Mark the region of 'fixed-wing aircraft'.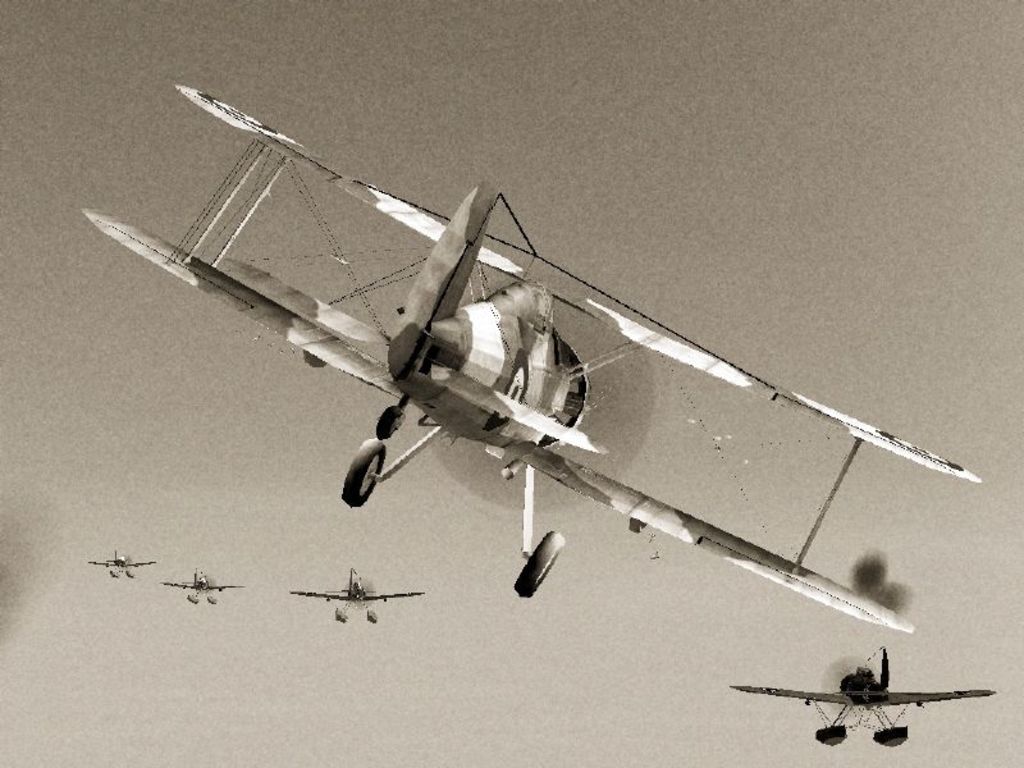
Region: <region>735, 645, 998, 748</region>.
